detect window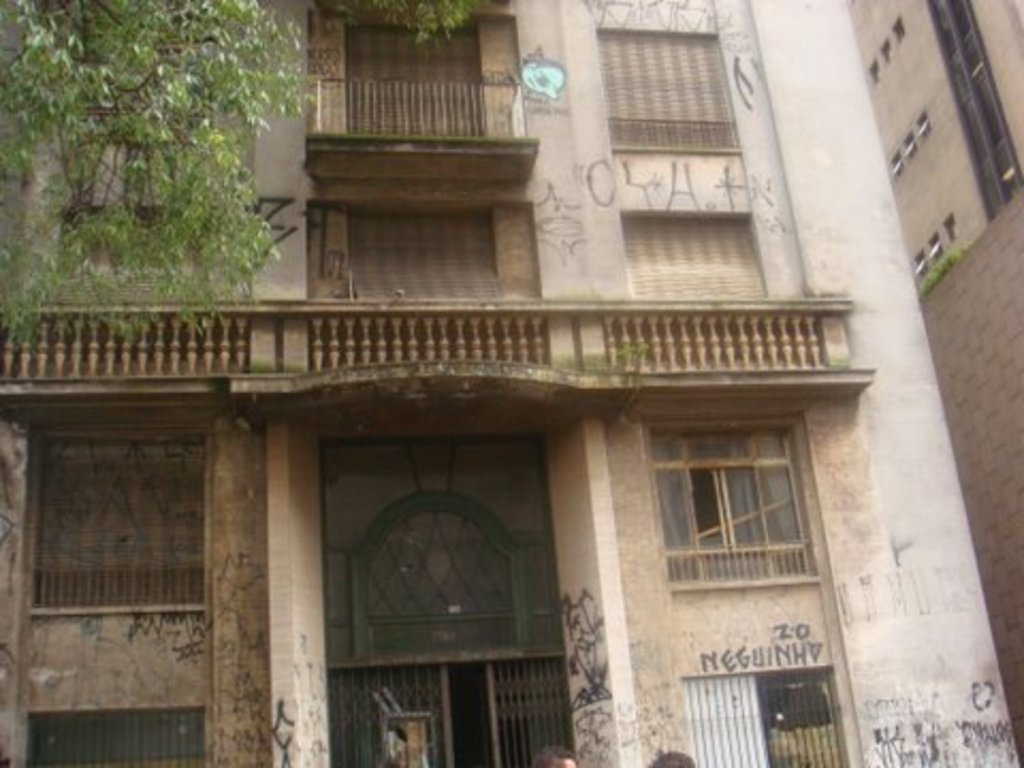
crop(896, 134, 917, 160)
